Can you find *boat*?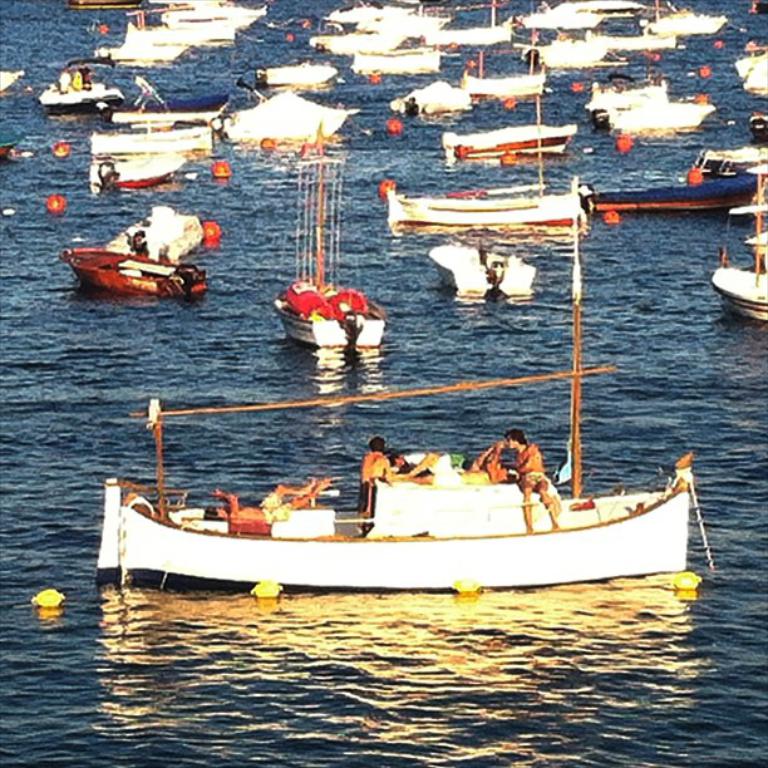
Yes, bounding box: <box>550,0,651,24</box>.
